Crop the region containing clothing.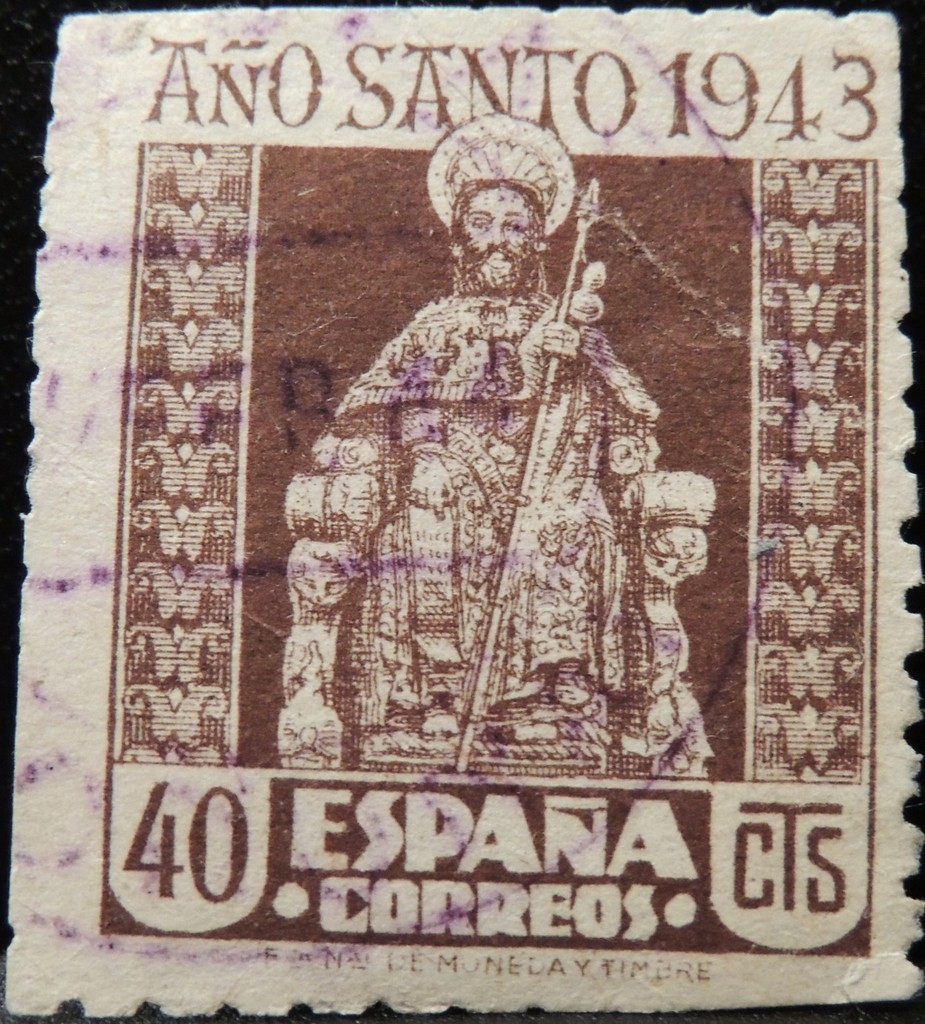
Crop region: box=[240, 294, 734, 781].
